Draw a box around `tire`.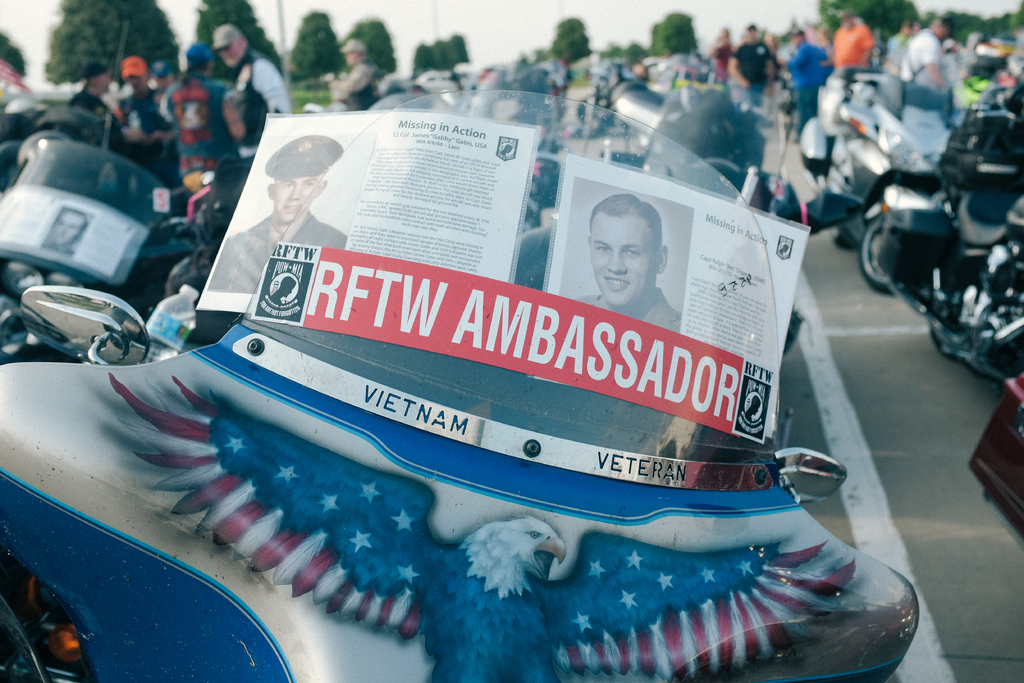
928/286/957/355.
